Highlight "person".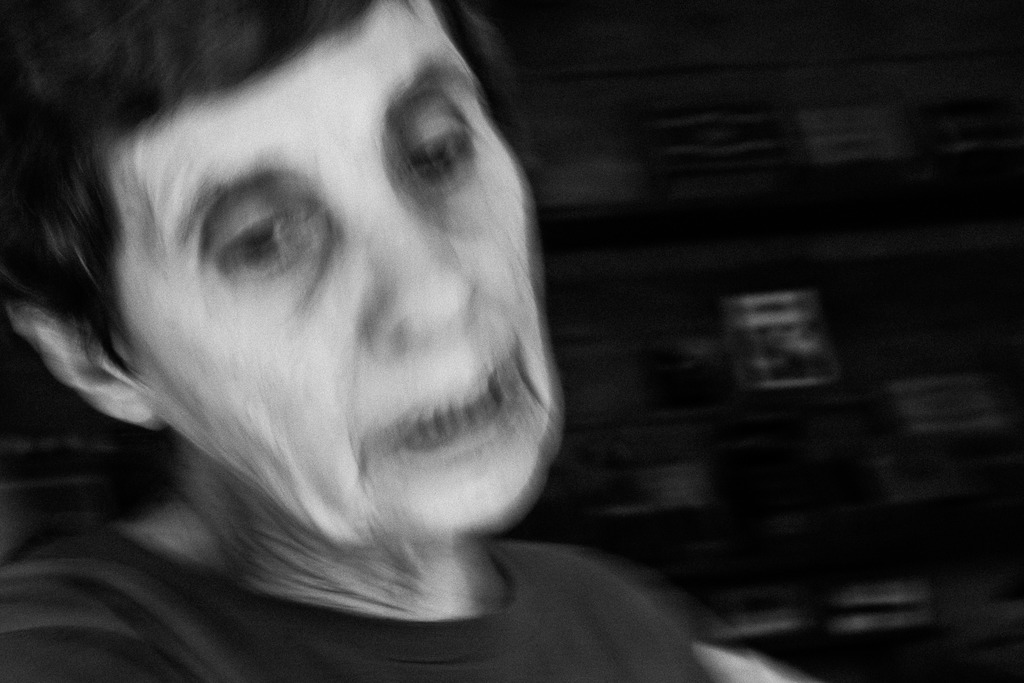
Highlighted region: [0, 0, 735, 682].
